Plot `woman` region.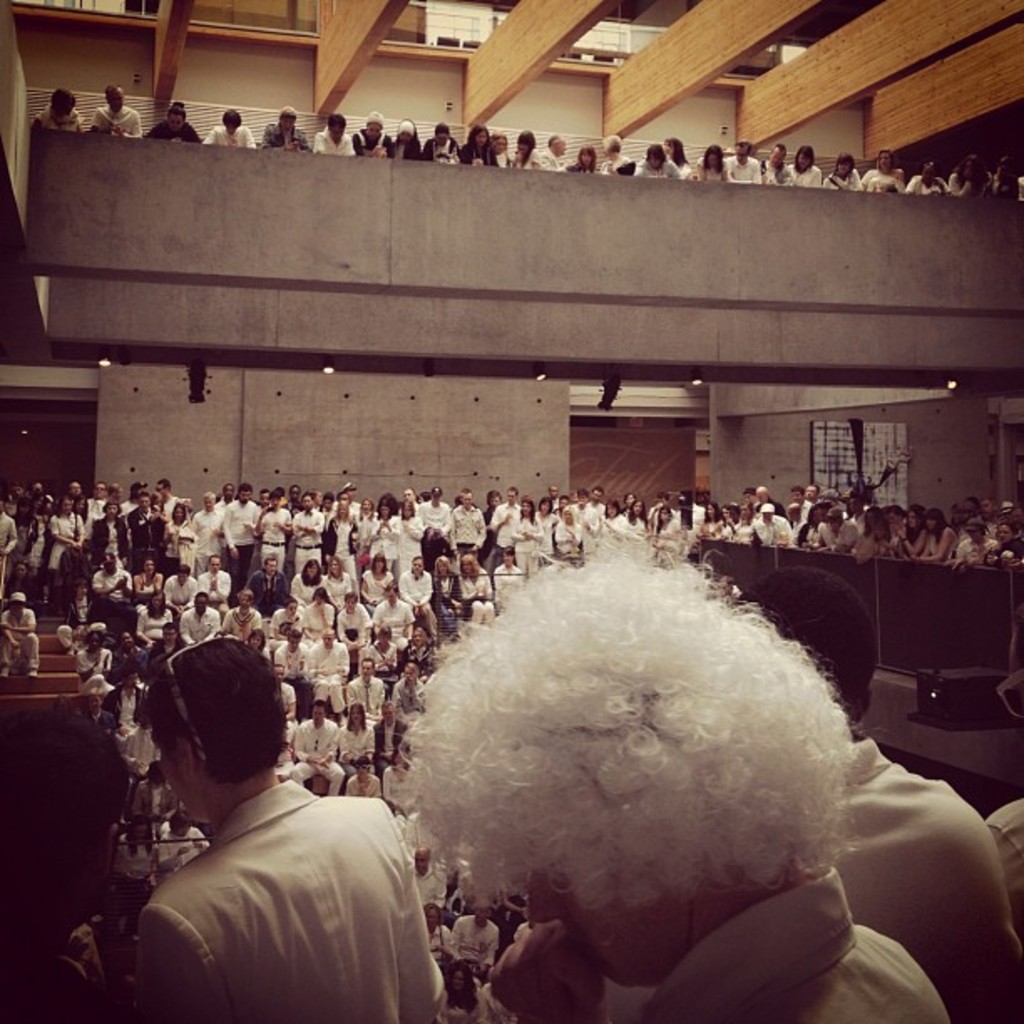
Plotted at locate(348, 750, 390, 800).
